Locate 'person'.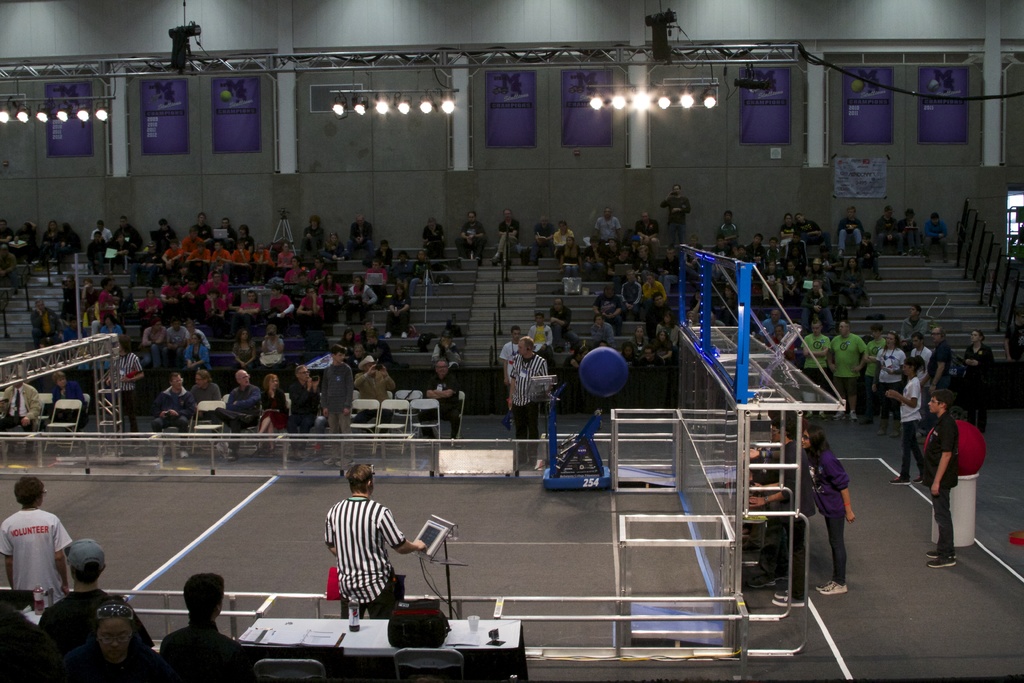
Bounding box: bbox(457, 206, 484, 265).
